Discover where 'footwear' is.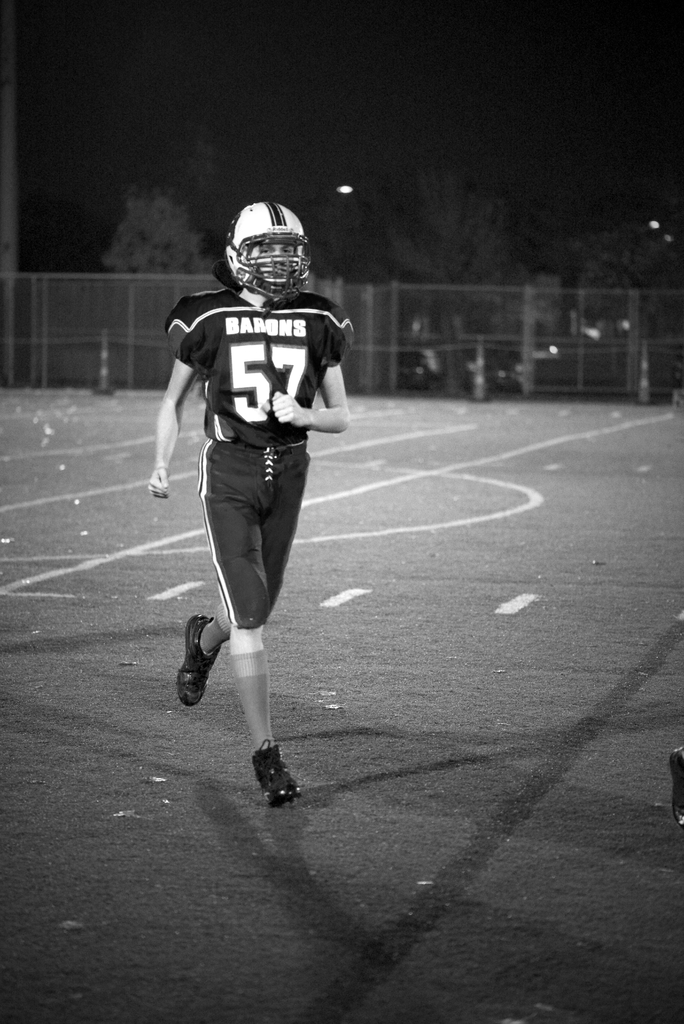
Discovered at {"x1": 179, "y1": 612, "x2": 224, "y2": 709}.
